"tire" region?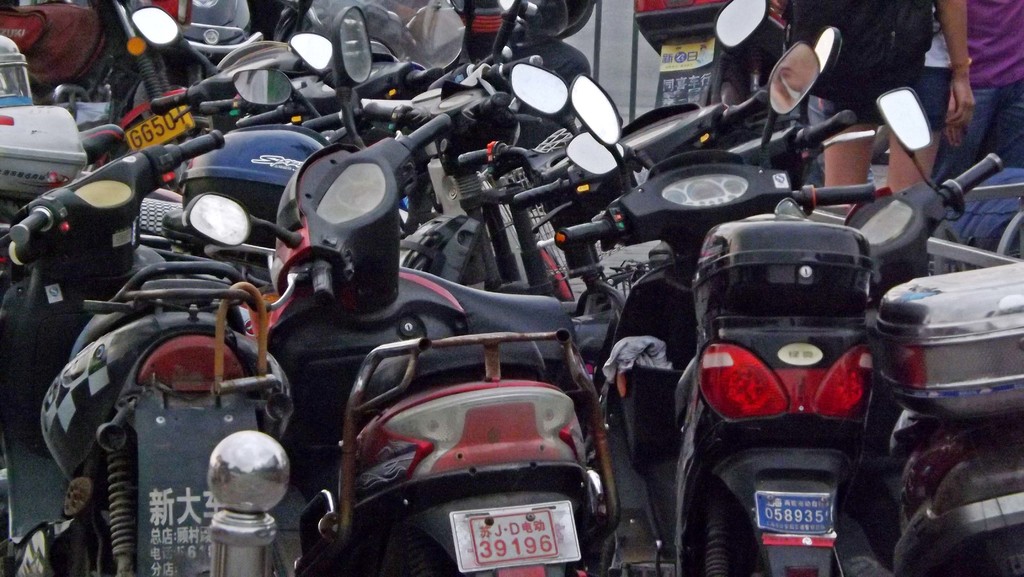
bbox=(0, 467, 118, 576)
